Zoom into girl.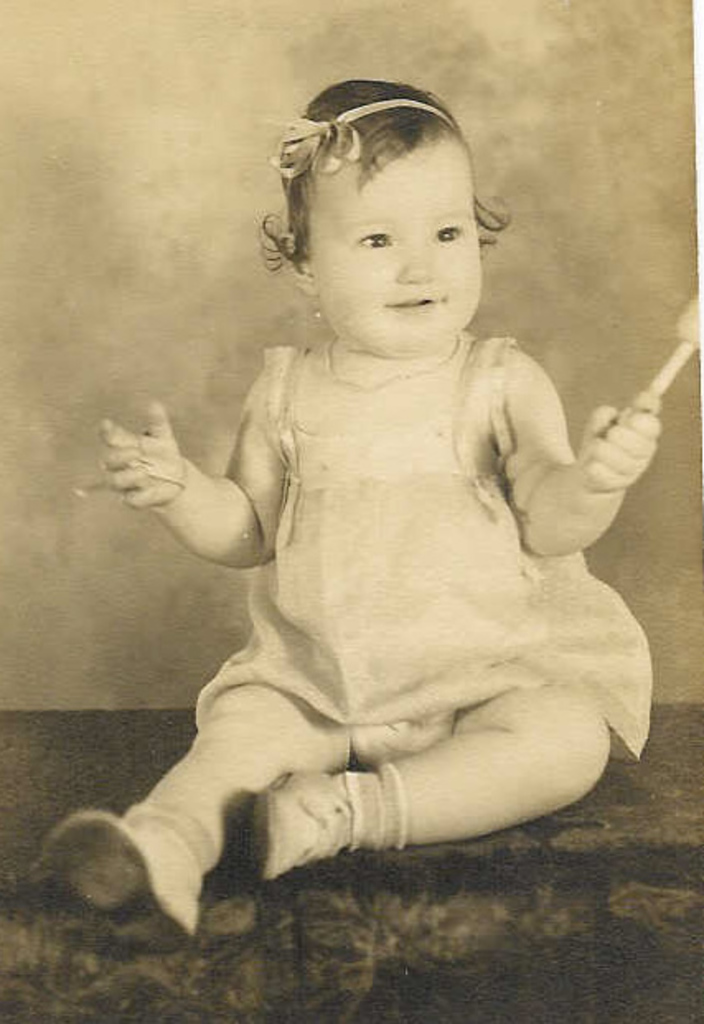
Zoom target: box(41, 81, 659, 960).
